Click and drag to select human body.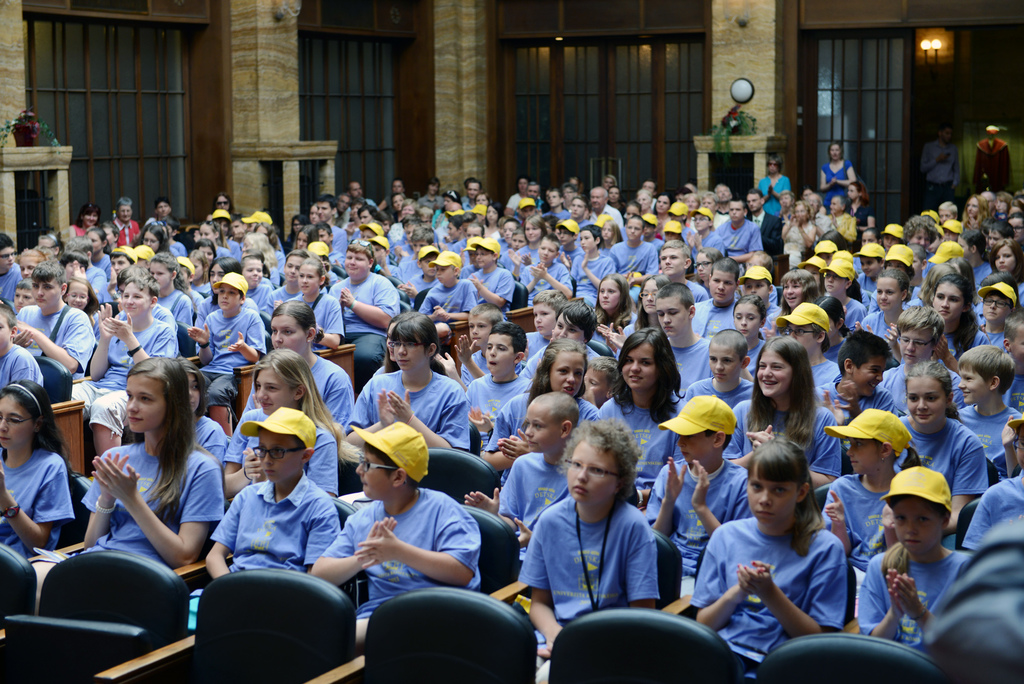
Selection: [x1=15, y1=302, x2=95, y2=385].
